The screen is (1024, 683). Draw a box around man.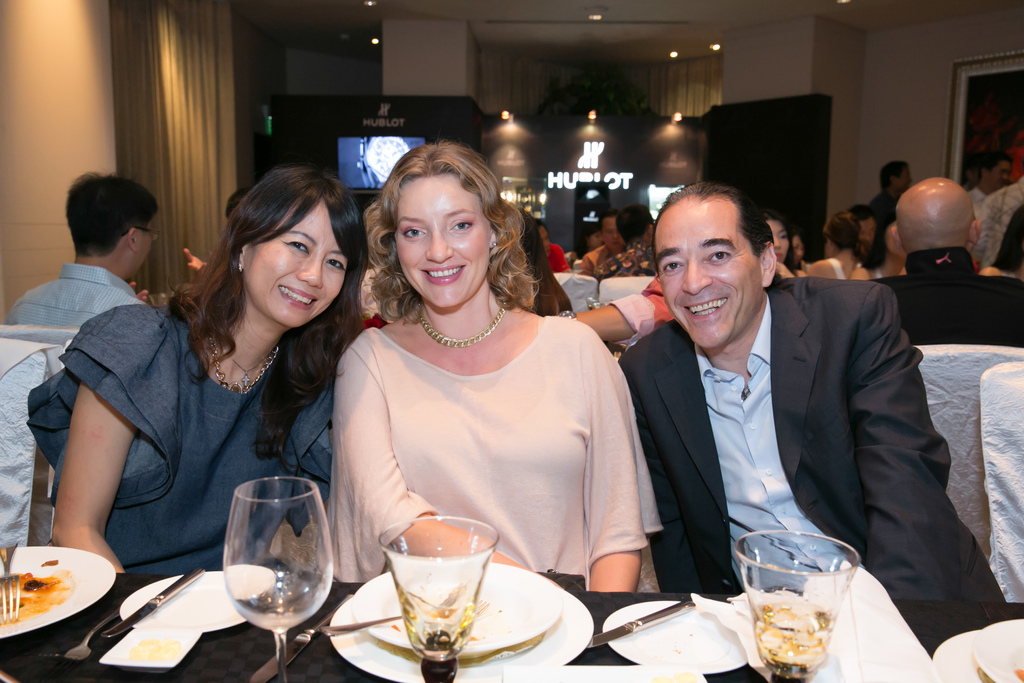
rect(963, 152, 1012, 201).
